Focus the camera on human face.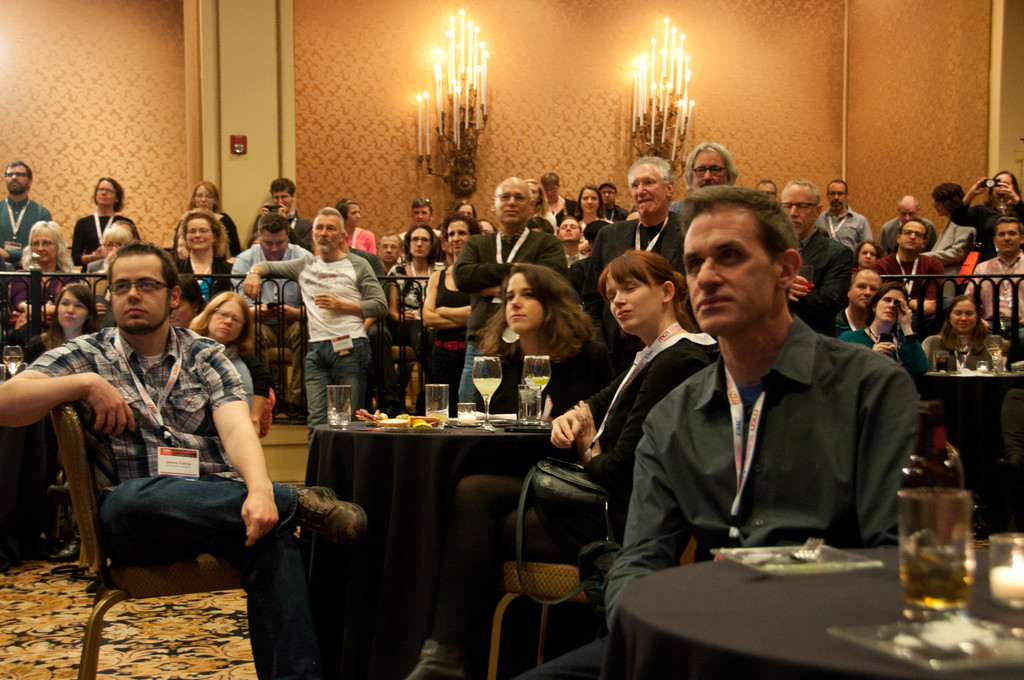
Focus region: crop(611, 273, 667, 343).
